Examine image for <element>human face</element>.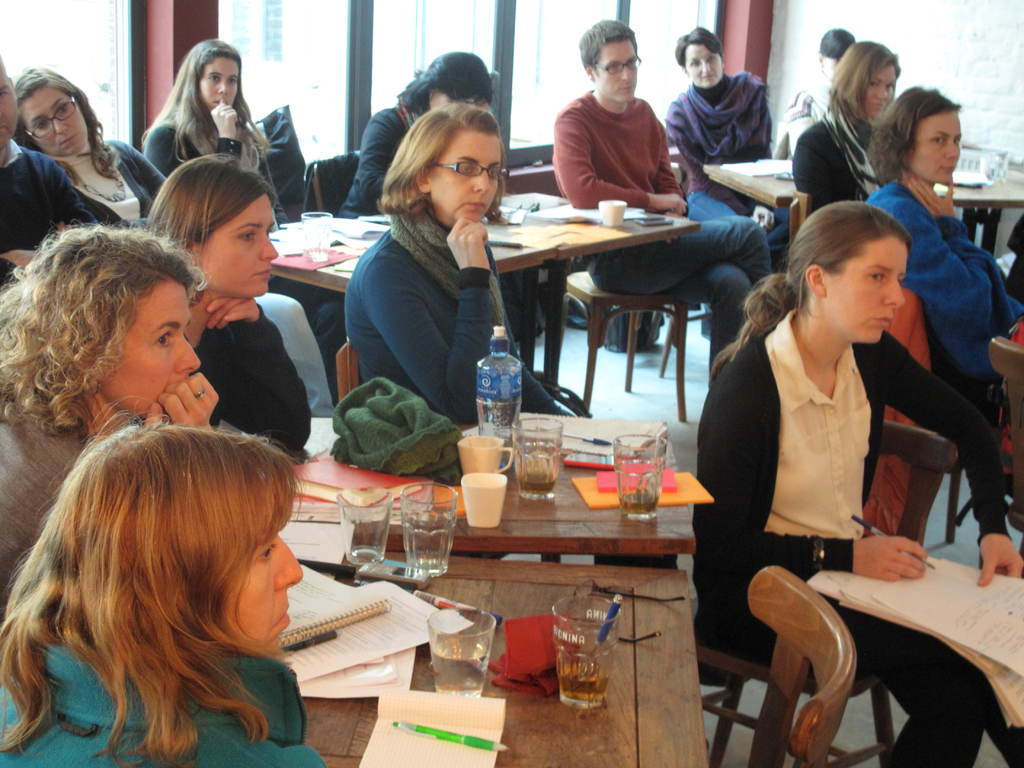
Examination result: 911:113:961:186.
